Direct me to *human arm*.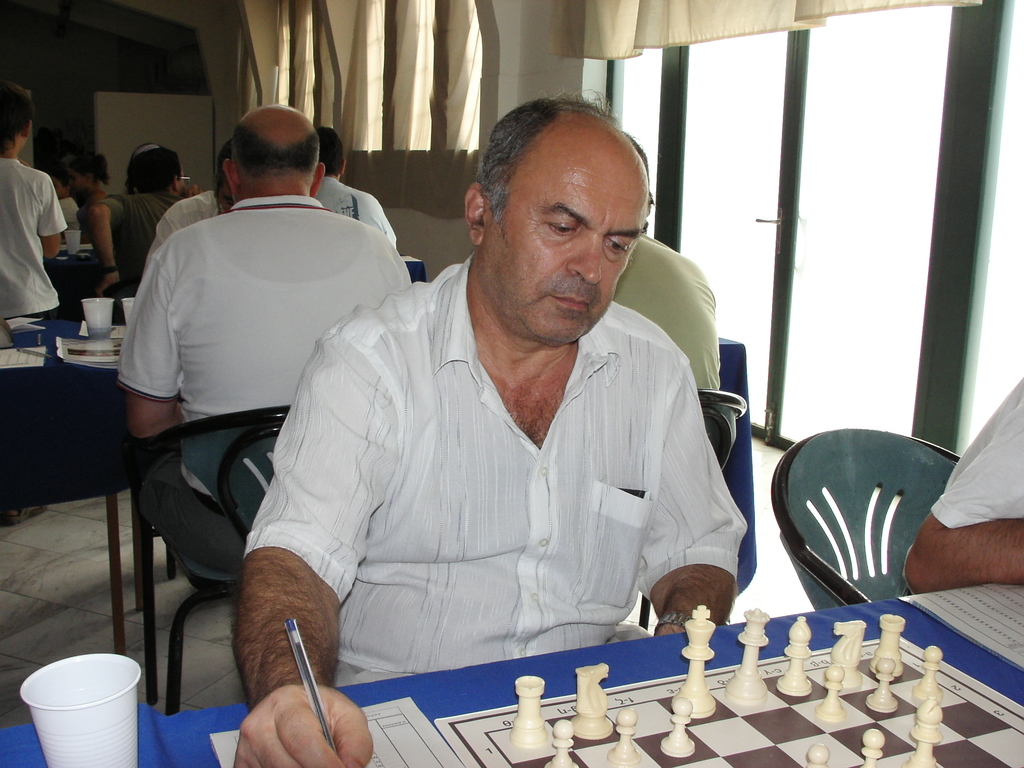
Direction: x1=625, y1=335, x2=747, y2=637.
